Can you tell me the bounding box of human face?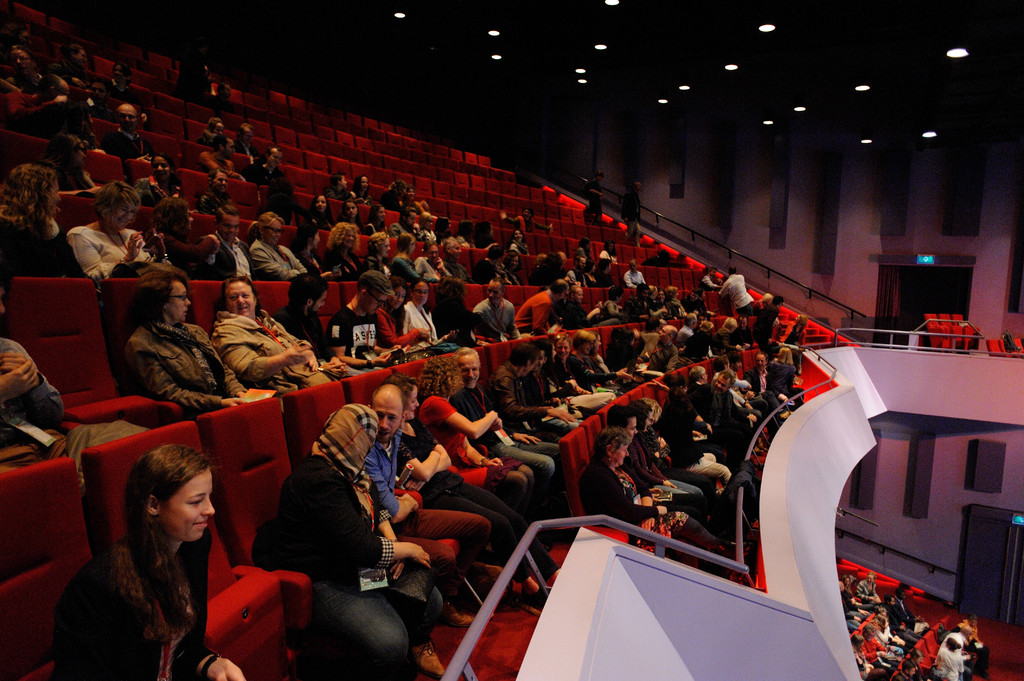
left=612, top=442, right=632, bottom=469.
